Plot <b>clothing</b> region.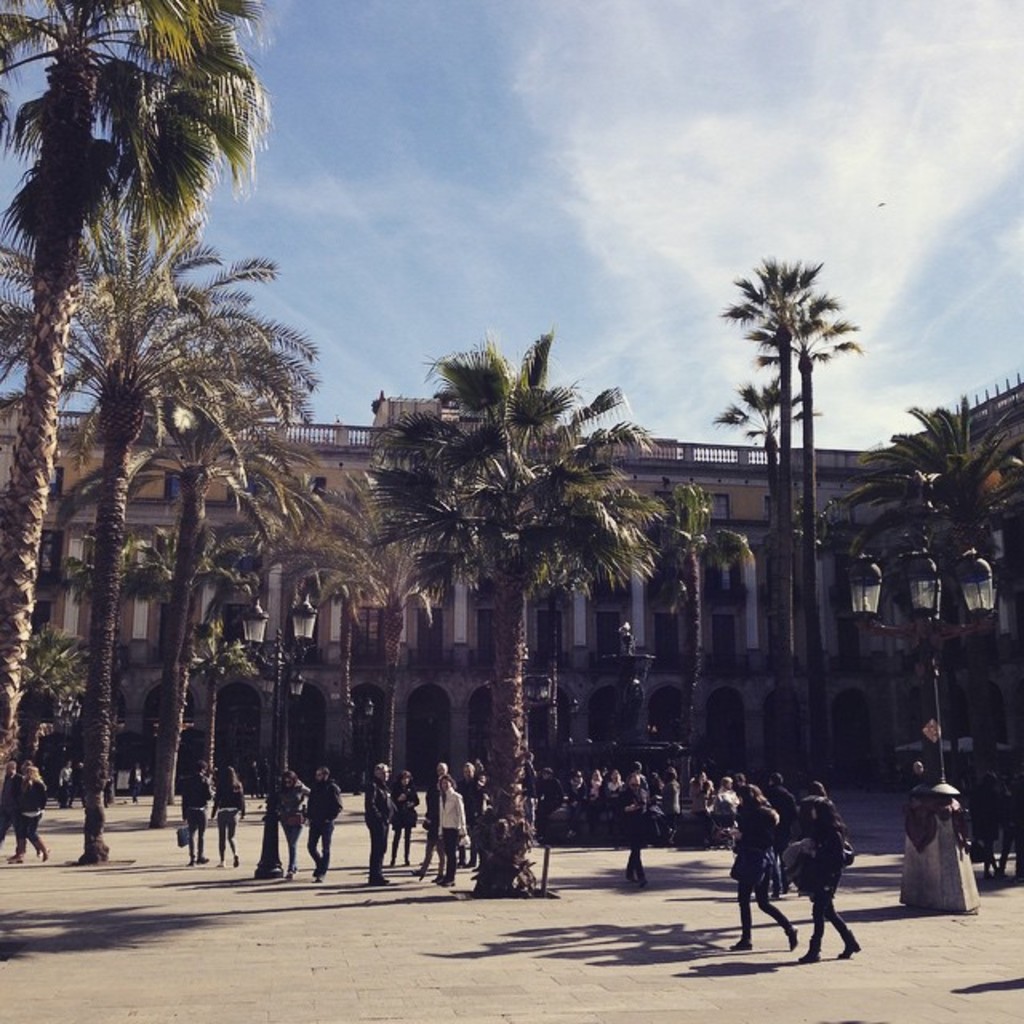
Plotted at locate(442, 795, 466, 835).
